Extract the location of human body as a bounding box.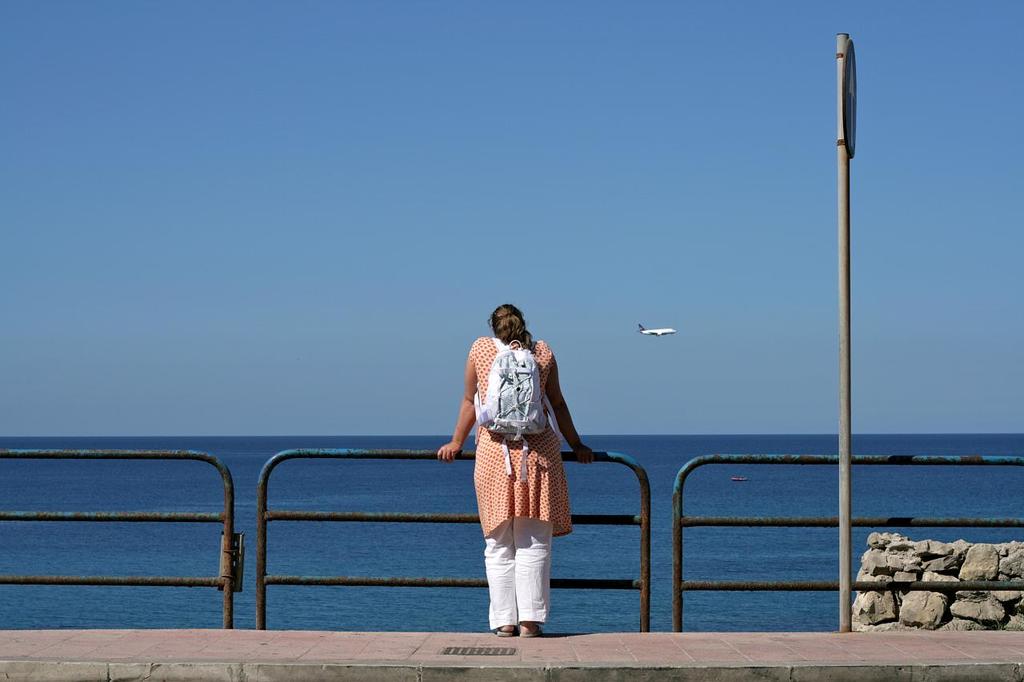
pyautogui.locateOnScreen(470, 290, 582, 628).
